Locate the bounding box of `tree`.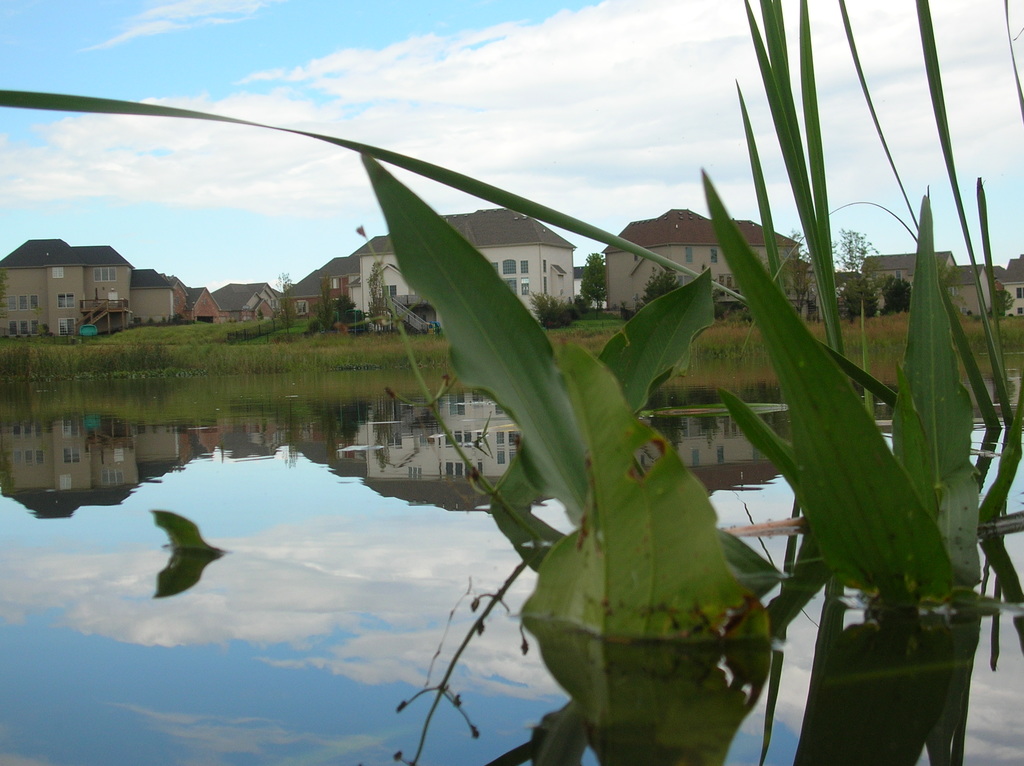
Bounding box: bbox=[314, 265, 332, 333].
